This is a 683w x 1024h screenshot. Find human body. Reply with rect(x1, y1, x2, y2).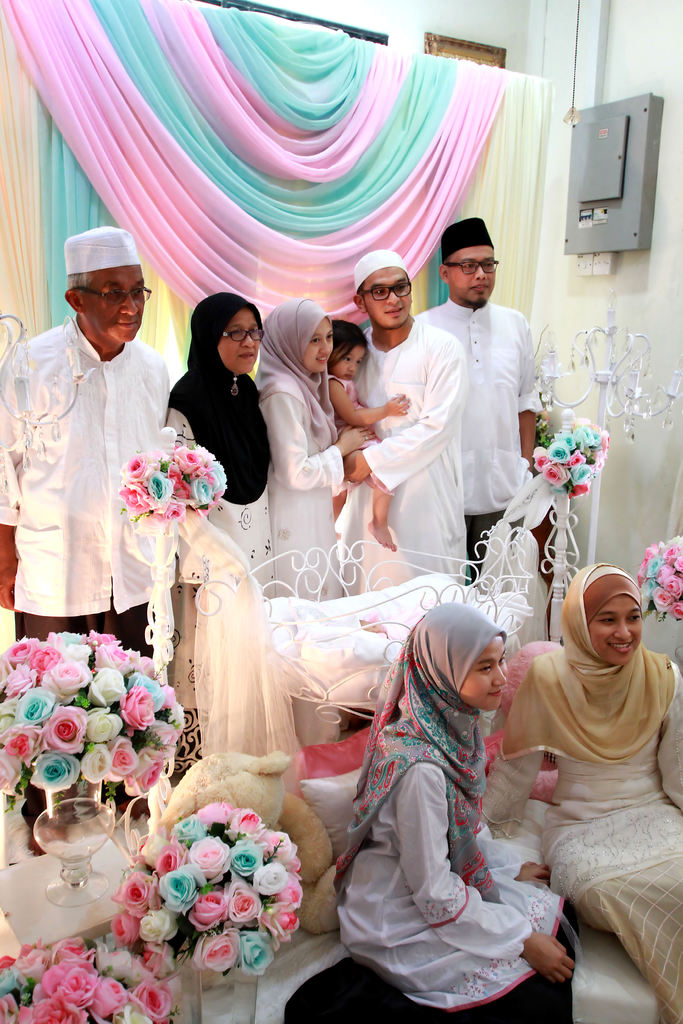
rect(0, 226, 193, 854).
